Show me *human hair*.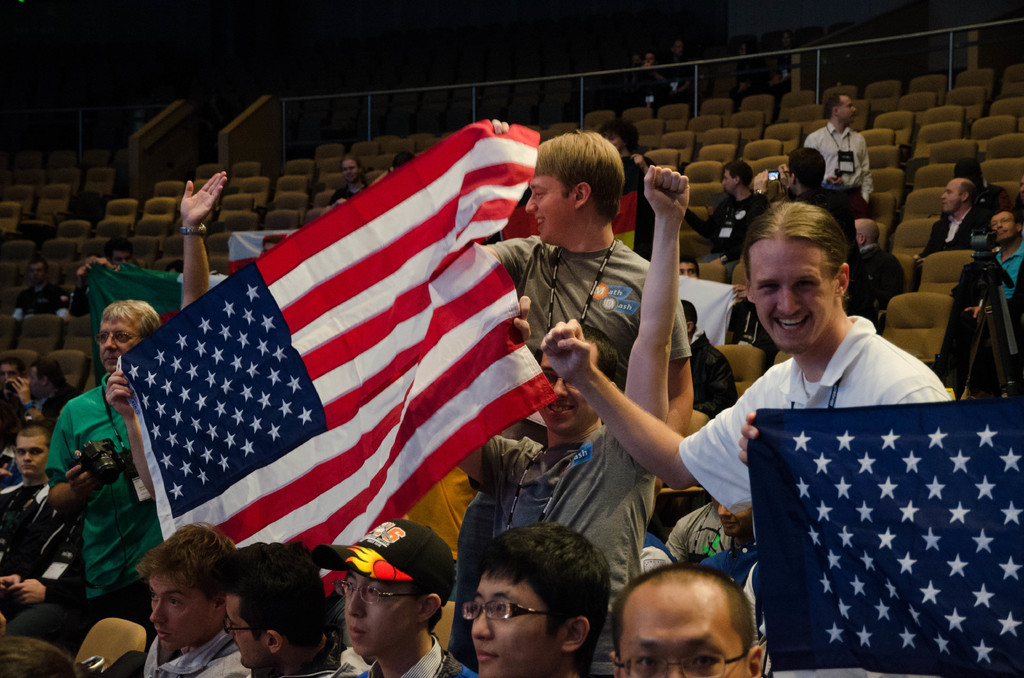
*human hair* is here: {"x1": 138, "y1": 520, "x2": 236, "y2": 603}.
